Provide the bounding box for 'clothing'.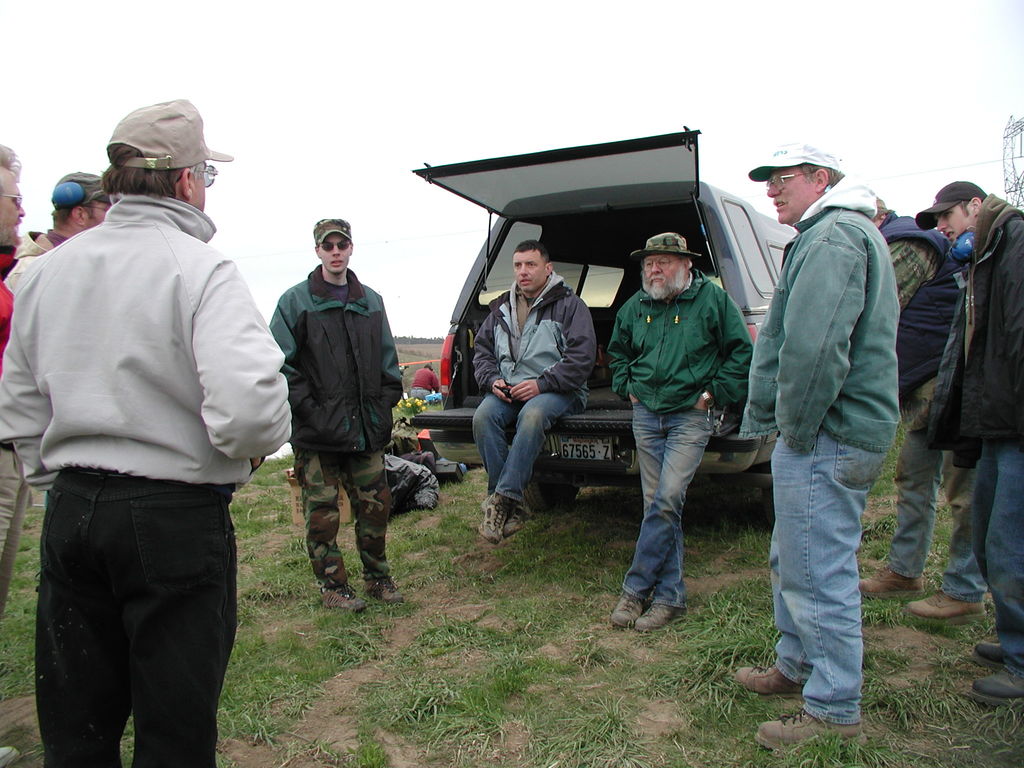
409, 367, 440, 399.
